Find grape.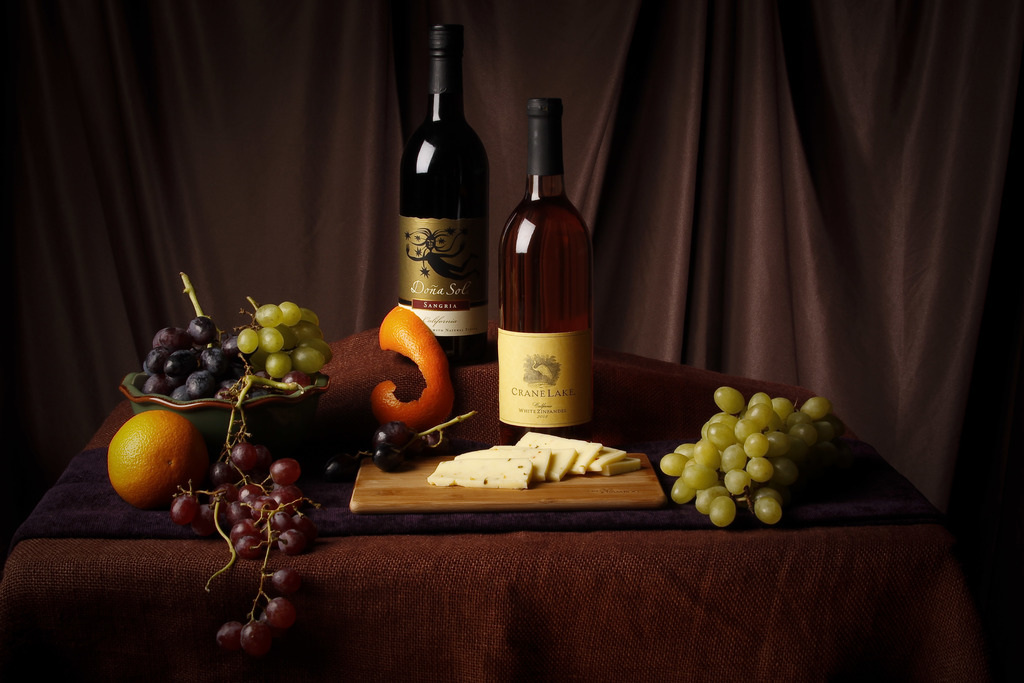
(374,447,401,468).
